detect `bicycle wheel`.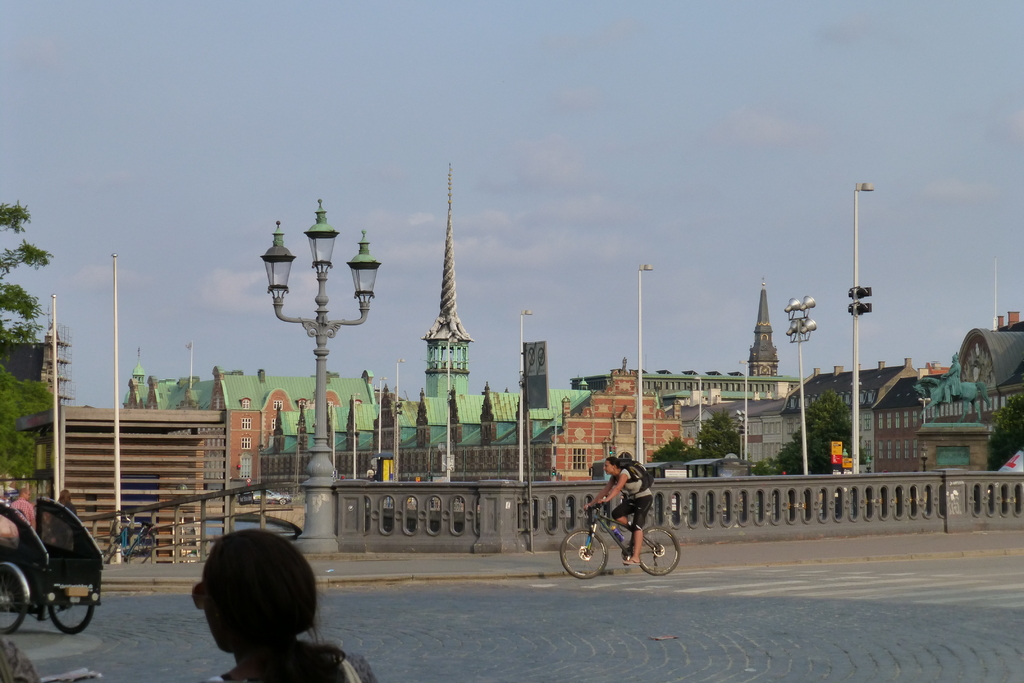
Detected at box(98, 533, 123, 567).
